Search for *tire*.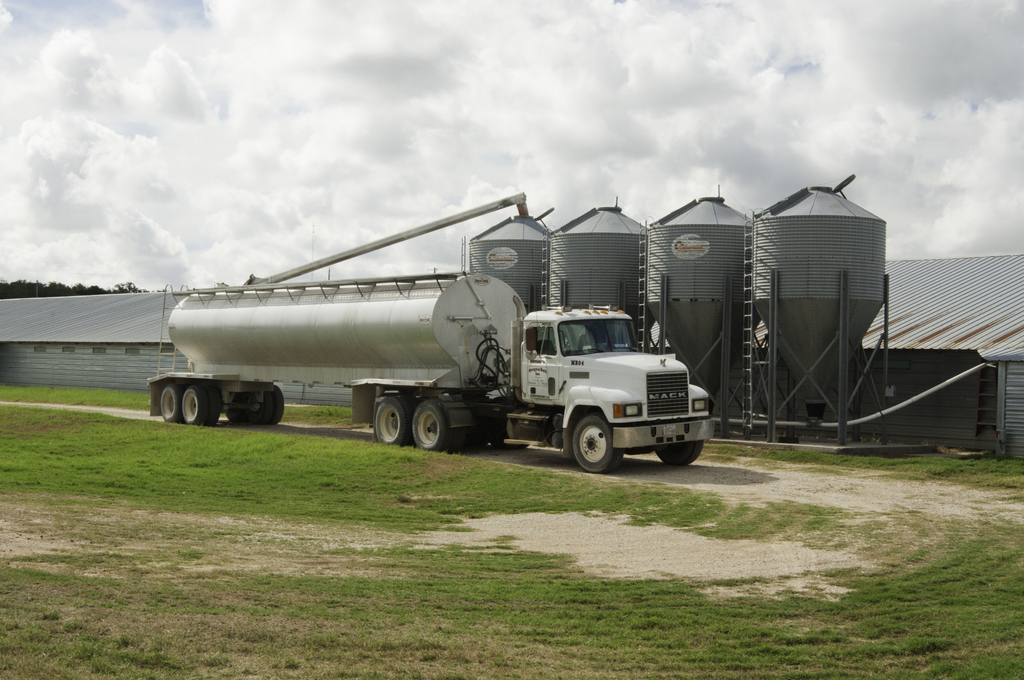
Found at 570/409/624/473.
